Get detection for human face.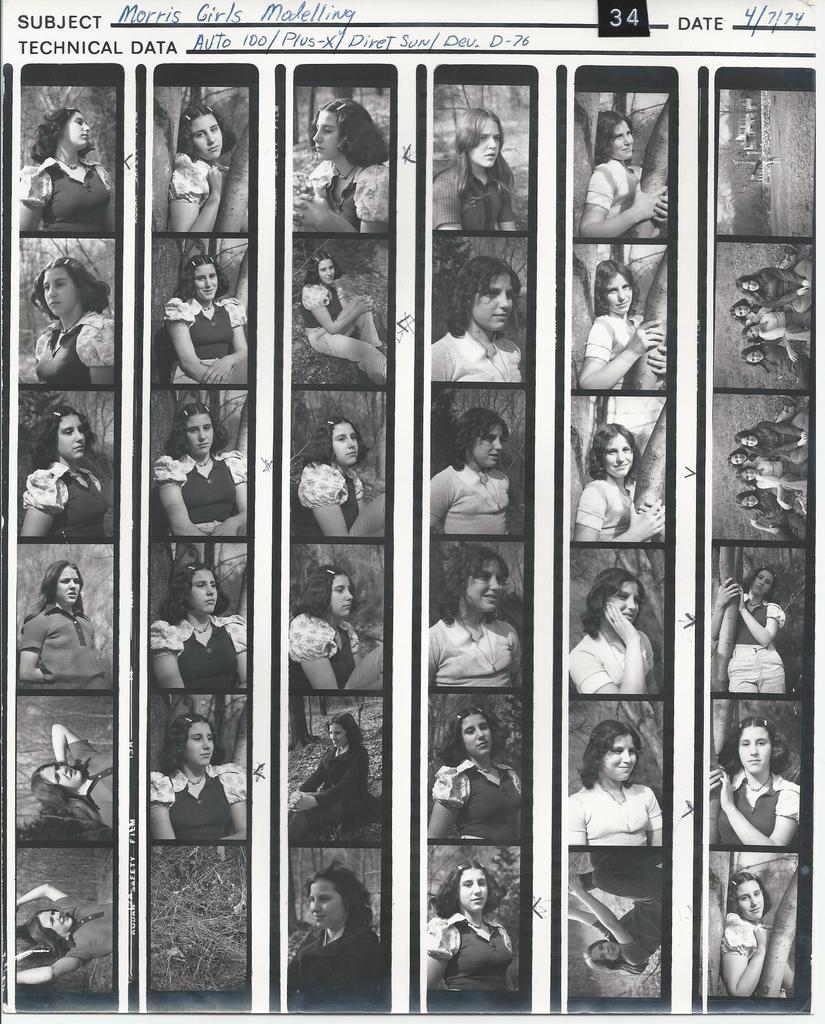
Detection: select_region(314, 259, 338, 280).
